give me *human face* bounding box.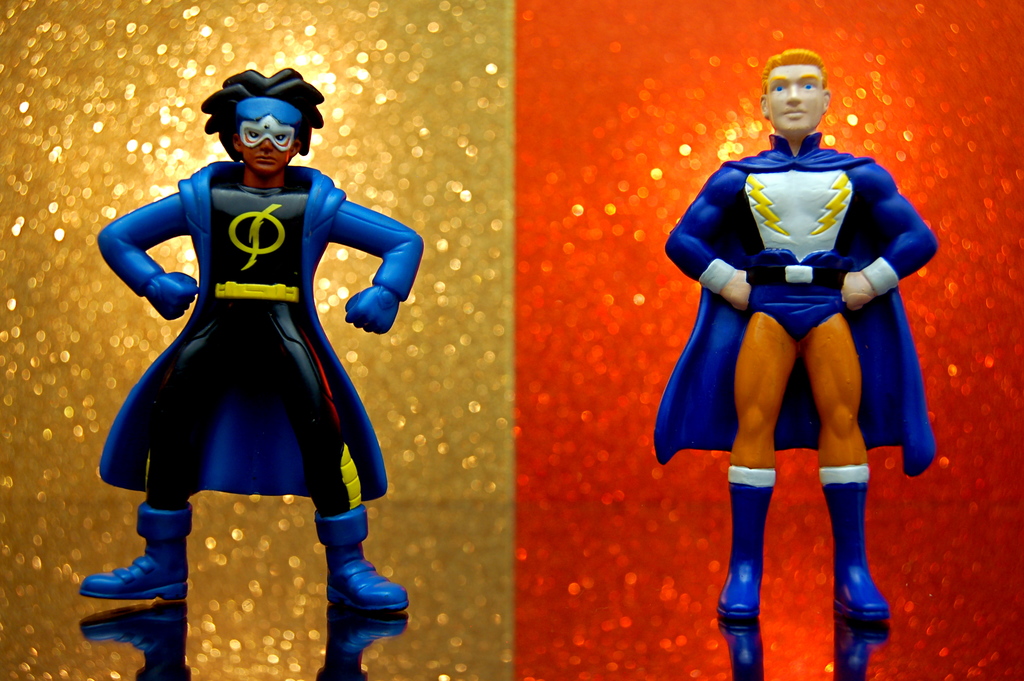
locate(770, 62, 828, 138).
